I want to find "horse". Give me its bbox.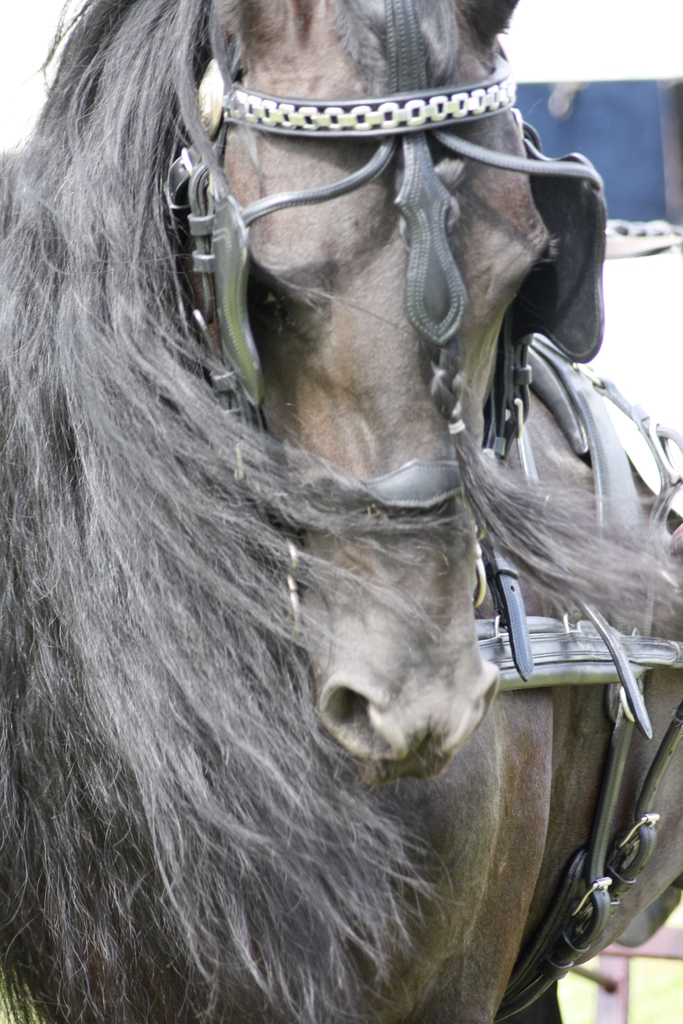
bbox=[0, 0, 682, 1023].
